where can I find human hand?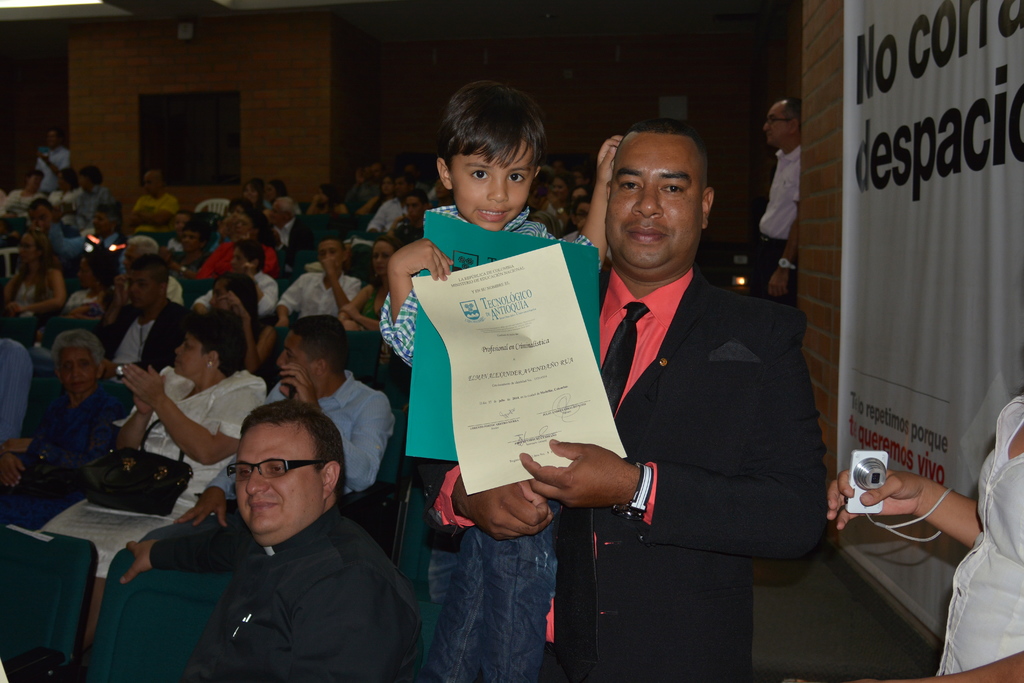
You can find it at crop(111, 274, 133, 311).
